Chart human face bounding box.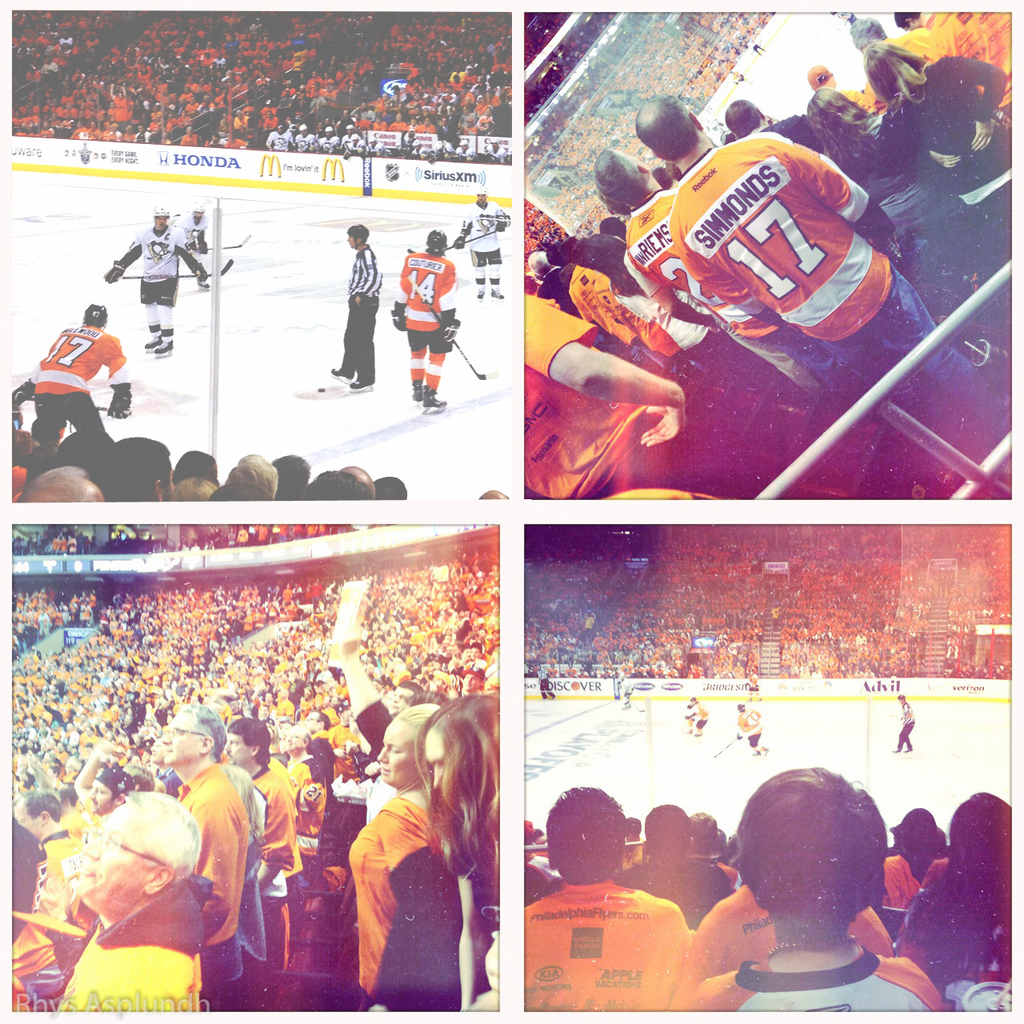
Charted: pyautogui.locateOnScreen(474, 194, 485, 200).
